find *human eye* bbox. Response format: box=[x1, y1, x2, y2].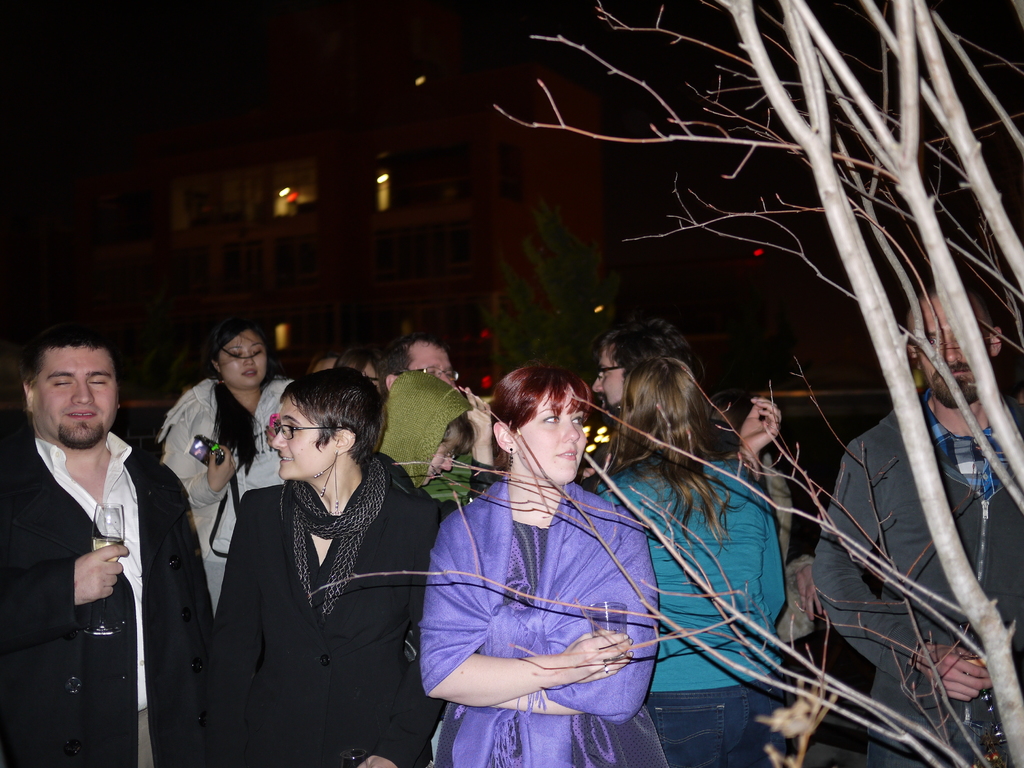
box=[285, 424, 300, 433].
